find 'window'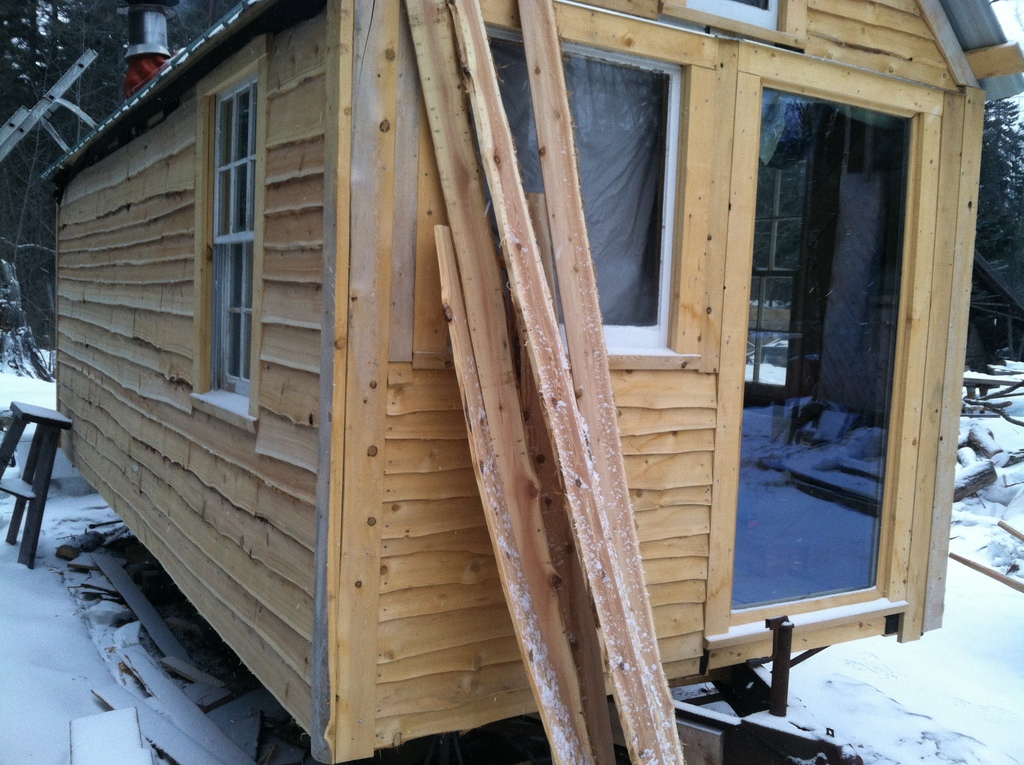
<box>185,31,272,434</box>
